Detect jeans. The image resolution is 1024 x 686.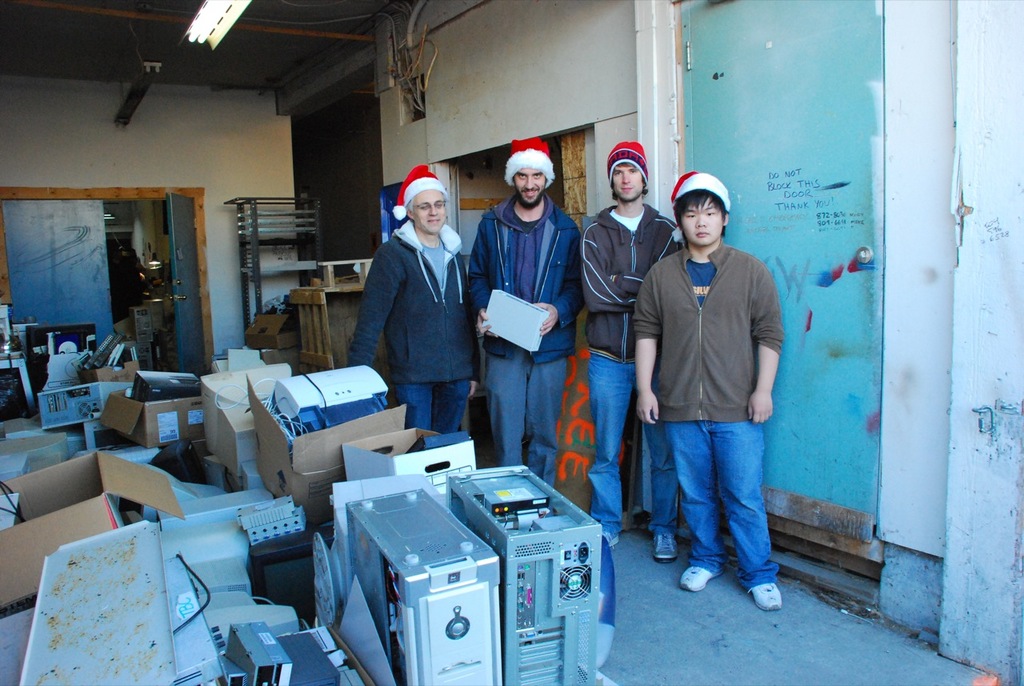
{"left": 584, "top": 355, "right": 679, "bottom": 528}.
